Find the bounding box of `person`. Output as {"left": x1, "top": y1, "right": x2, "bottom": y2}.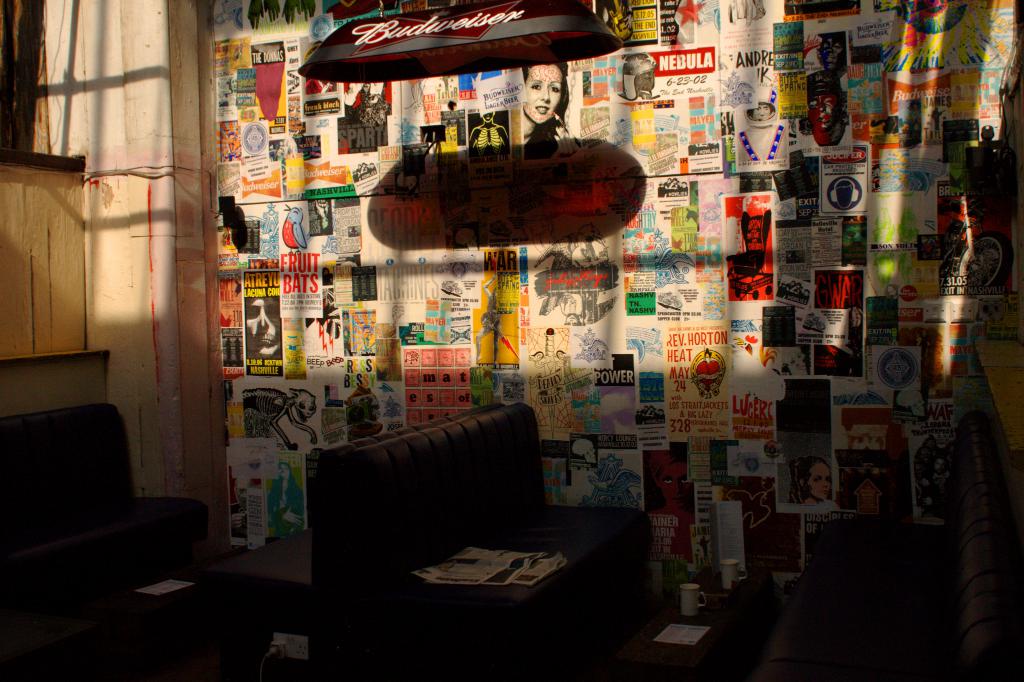
{"left": 267, "top": 467, "right": 303, "bottom": 538}.
